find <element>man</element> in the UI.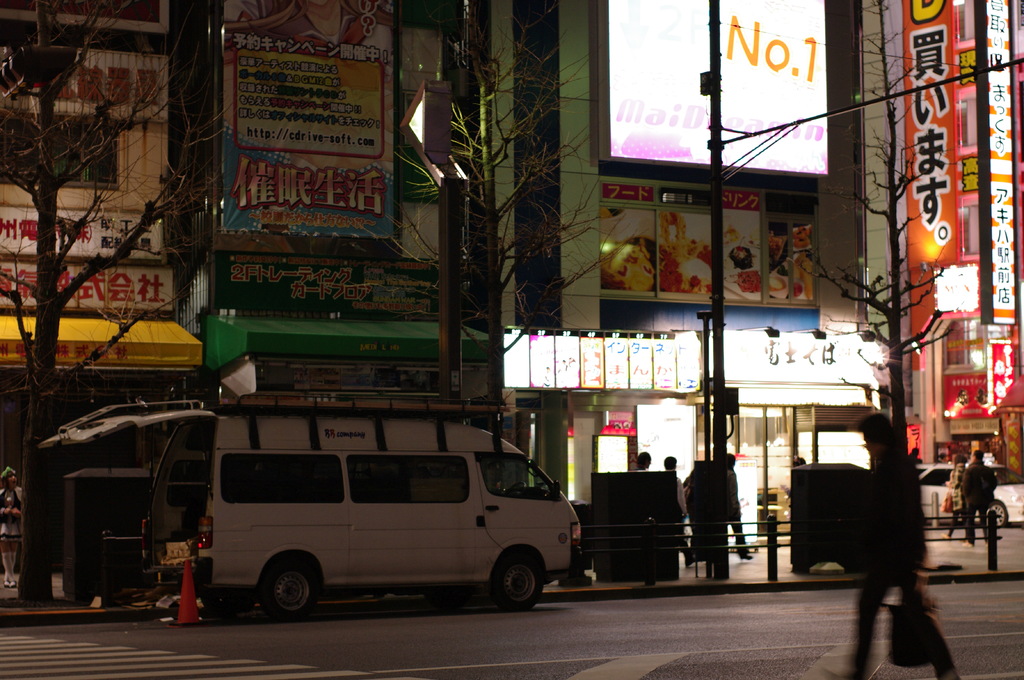
UI element at 723,450,758,568.
